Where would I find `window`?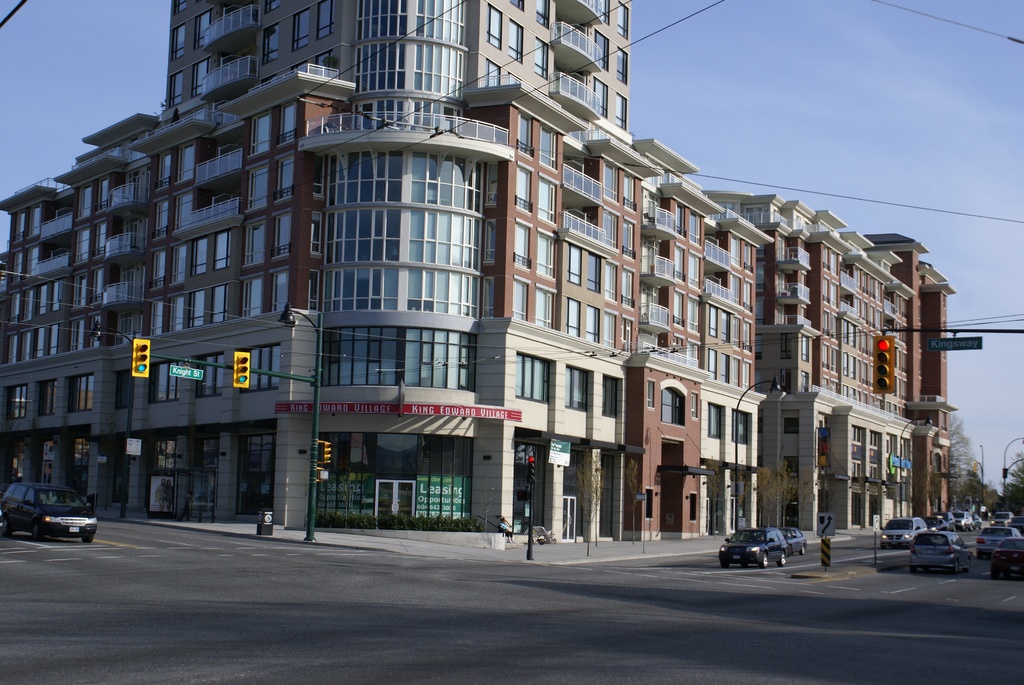
At crop(603, 213, 616, 254).
